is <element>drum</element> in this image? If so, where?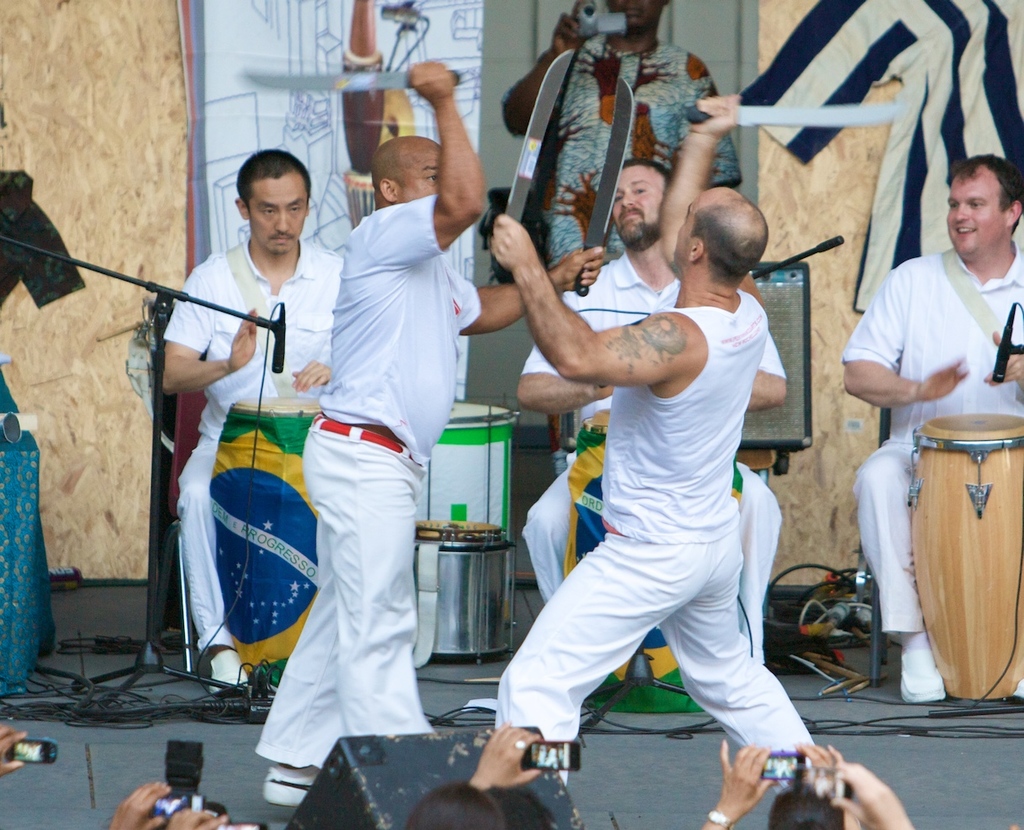
Yes, at bbox=(565, 411, 743, 710).
